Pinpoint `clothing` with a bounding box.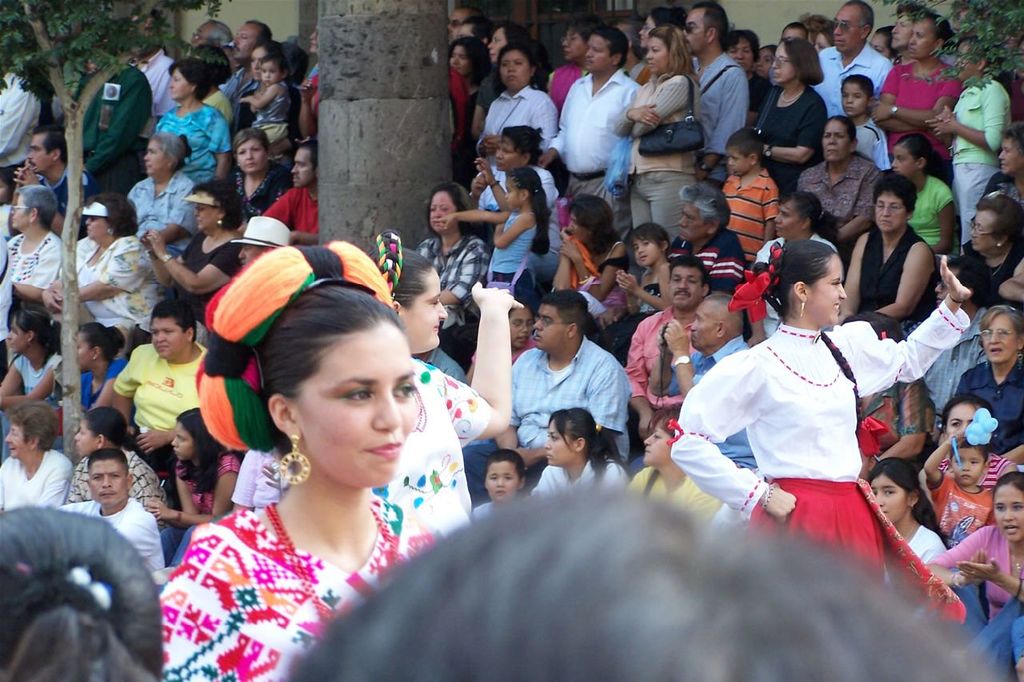
Rect(445, 316, 476, 367).
